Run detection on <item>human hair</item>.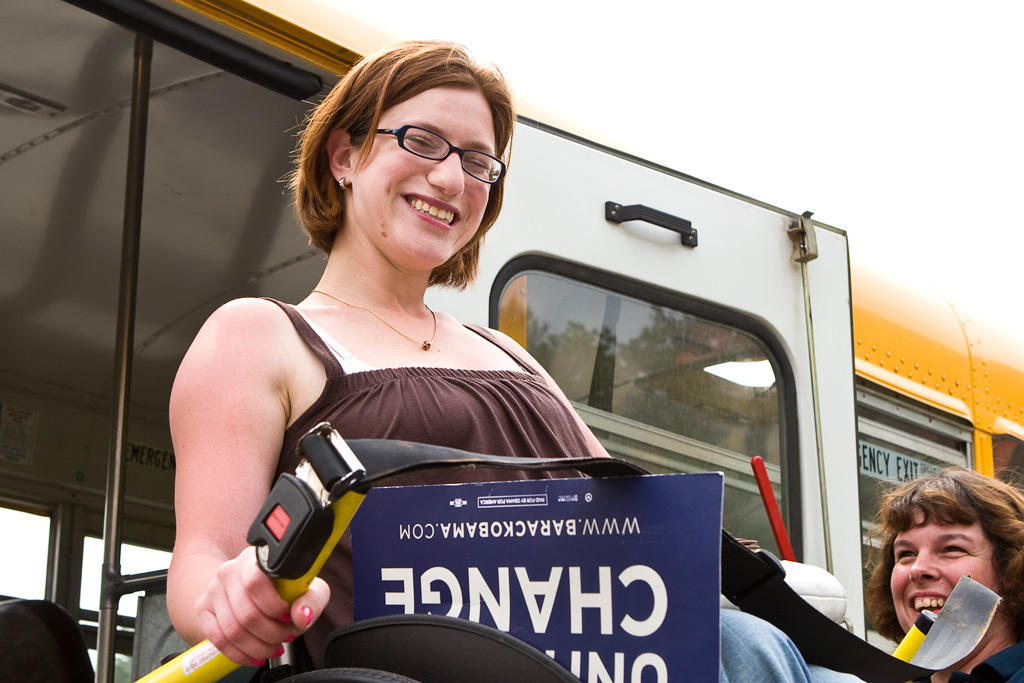
Result: box=[860, 448, 1023, 646].
